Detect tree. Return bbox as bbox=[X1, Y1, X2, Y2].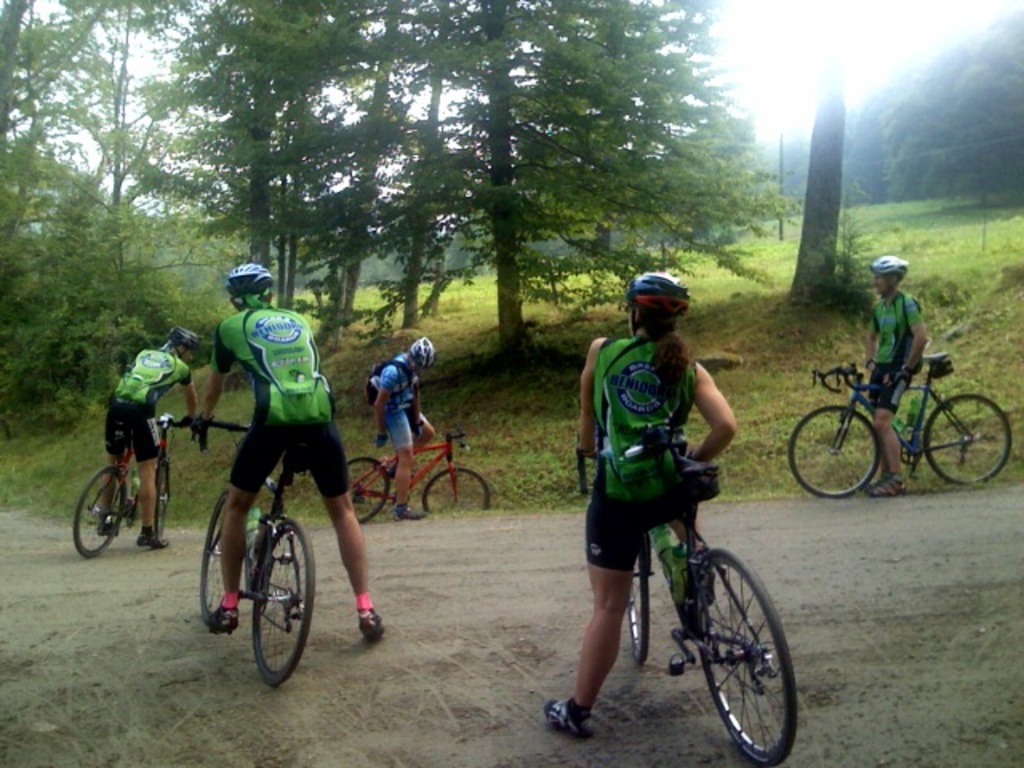
bbox=[784, 53, 848, 314].
